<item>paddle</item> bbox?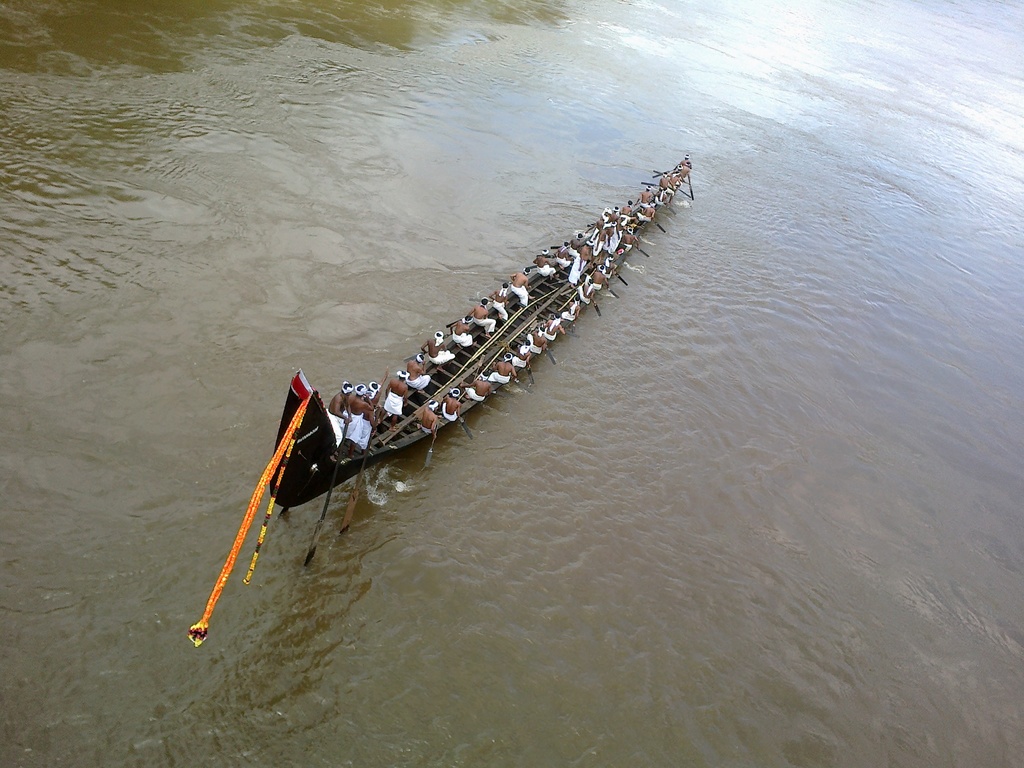
<box>510,378,532,393</box>
